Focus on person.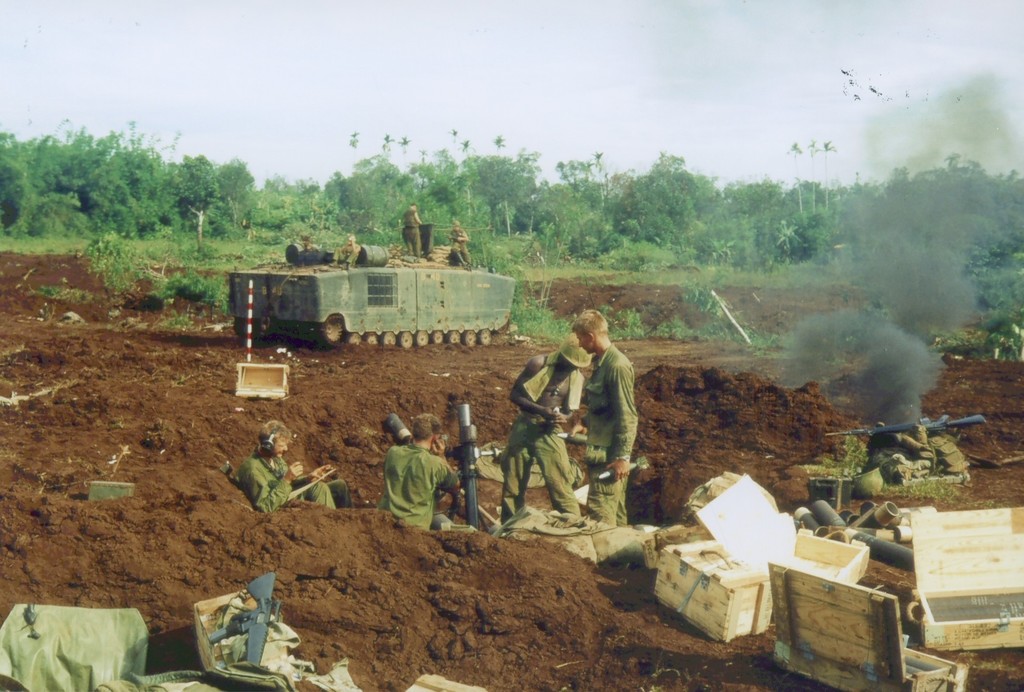
Focused at {"x1": 401, "y1": 202, "x2": 426, "y2": 262}.
